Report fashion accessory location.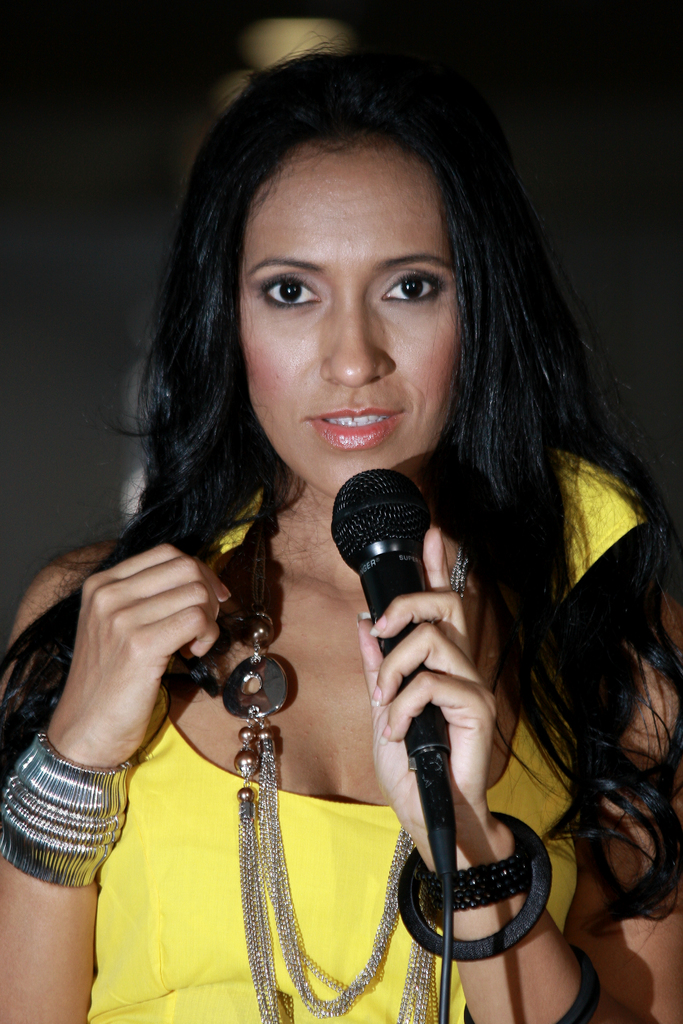
Report: detection(217, 495, 443, 1023).
